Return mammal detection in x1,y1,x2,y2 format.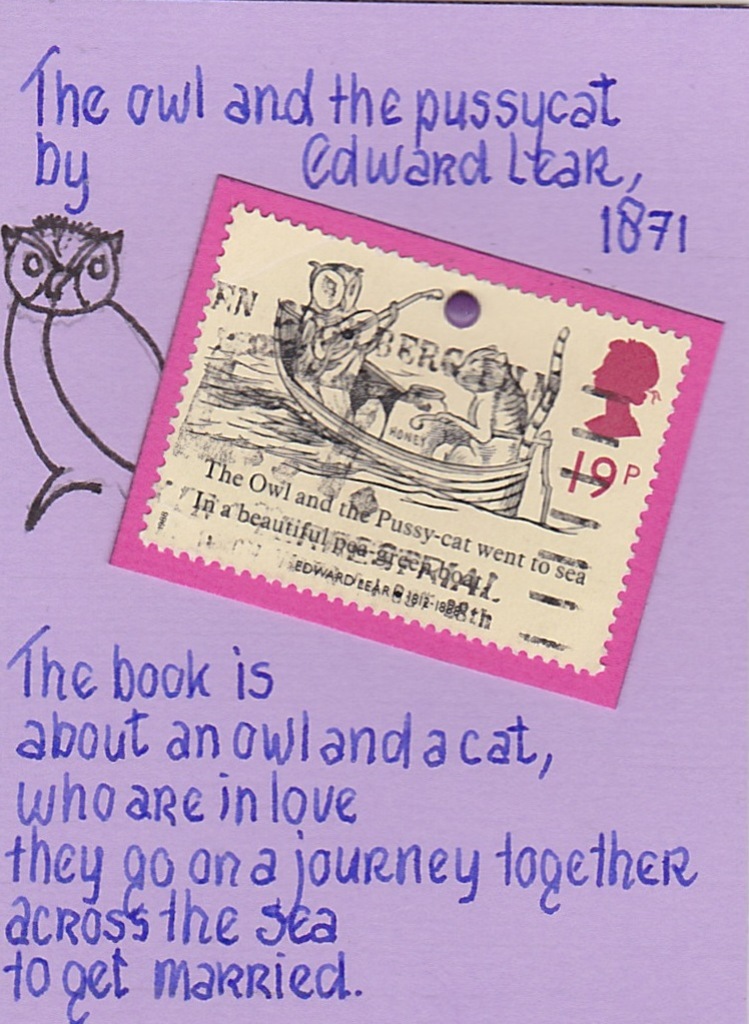
282,258,400,429.
